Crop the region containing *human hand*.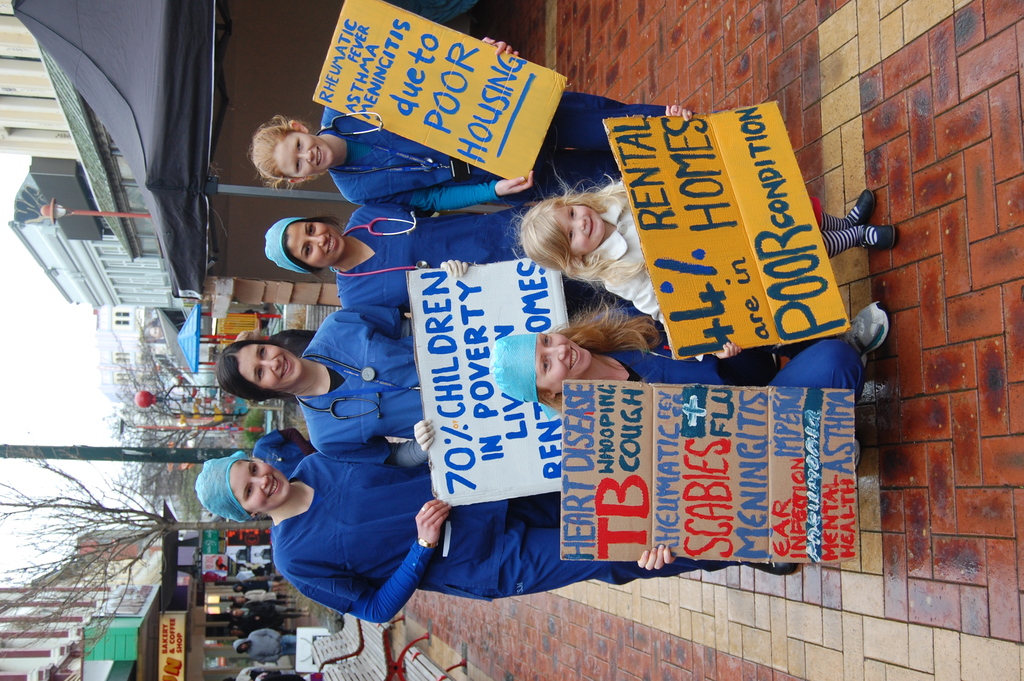
Crop region: x1=636, y1=541, x2=675, y2=573.
